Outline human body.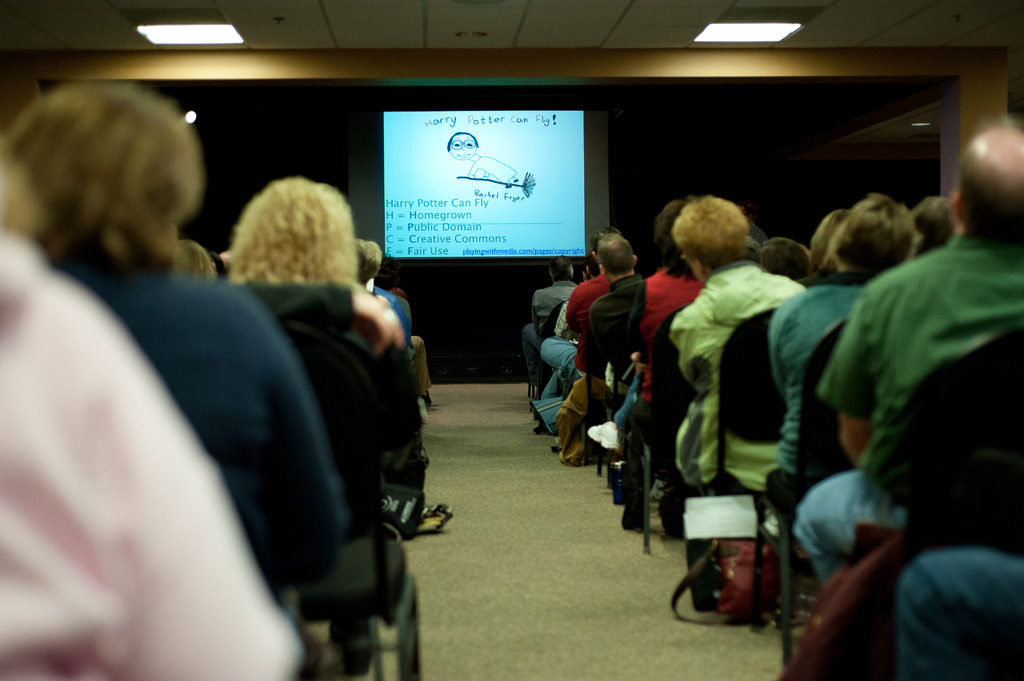
Outline: (589,273,659,405).
